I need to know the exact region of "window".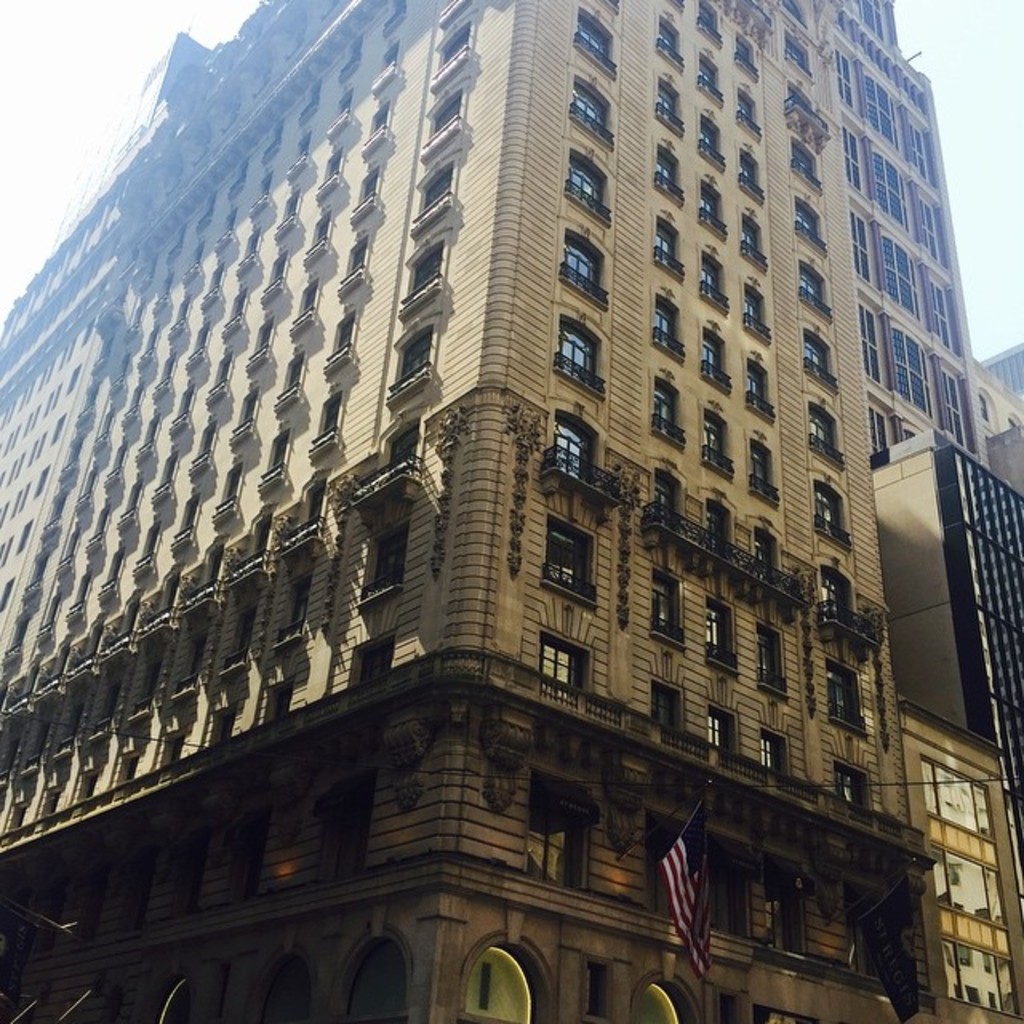
Region: [646, 574, 678, 645].
